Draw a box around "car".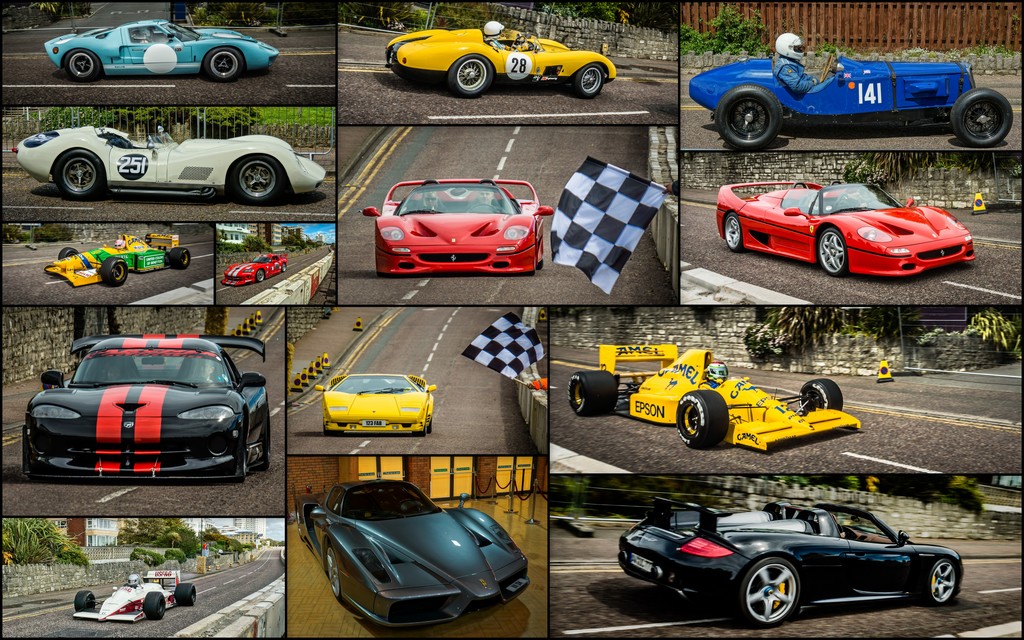
rect(221, 255, 288, 284).
